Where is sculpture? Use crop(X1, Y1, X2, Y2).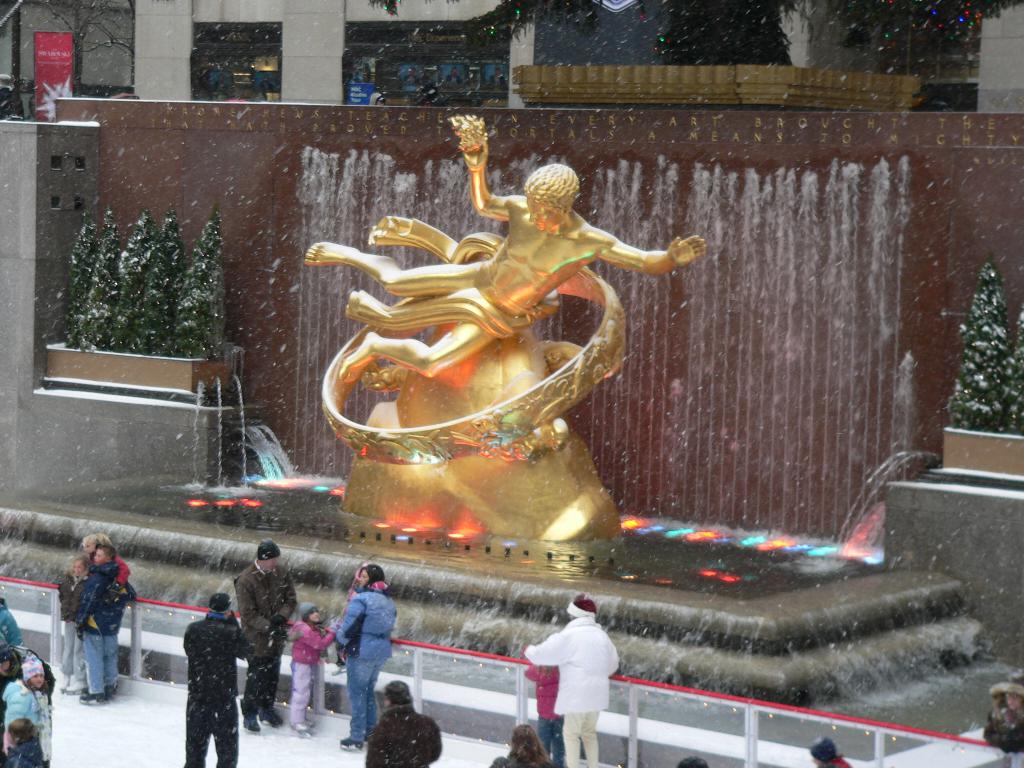
crop(314, 172, 703, 548).
